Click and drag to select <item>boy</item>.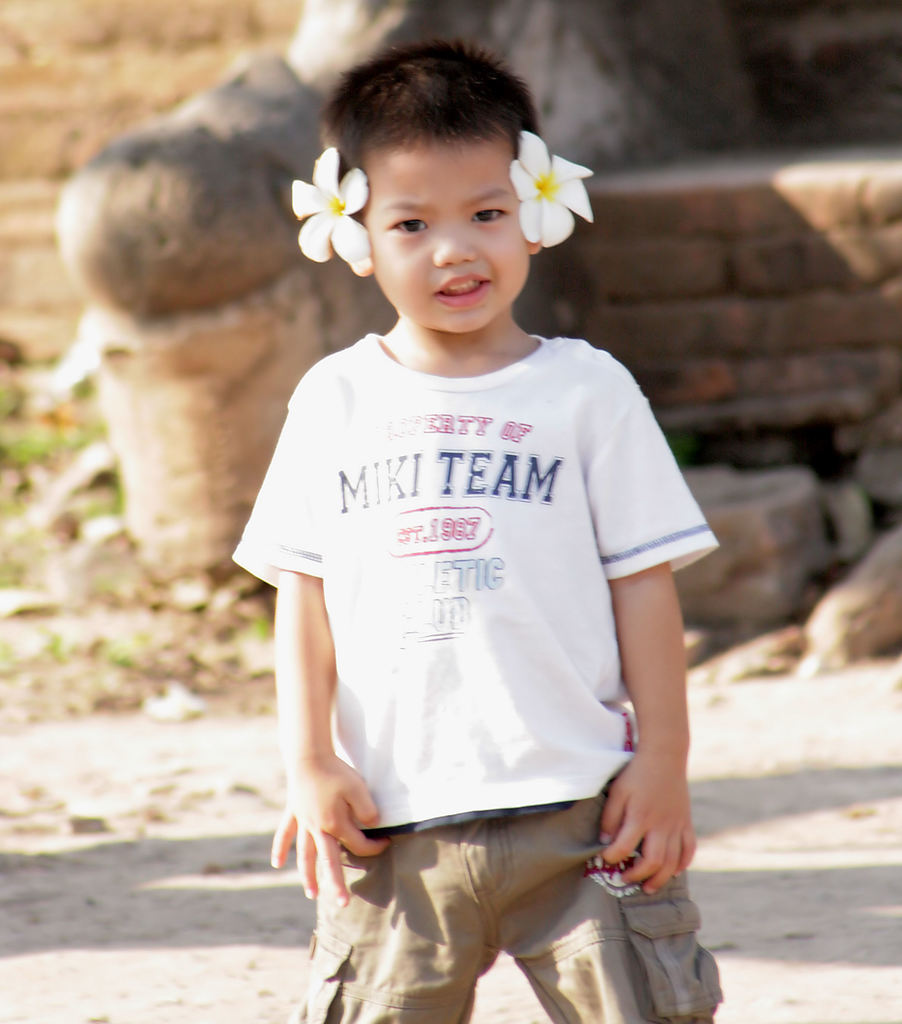
Selection: bbox(261, 44, 710, 1012).
